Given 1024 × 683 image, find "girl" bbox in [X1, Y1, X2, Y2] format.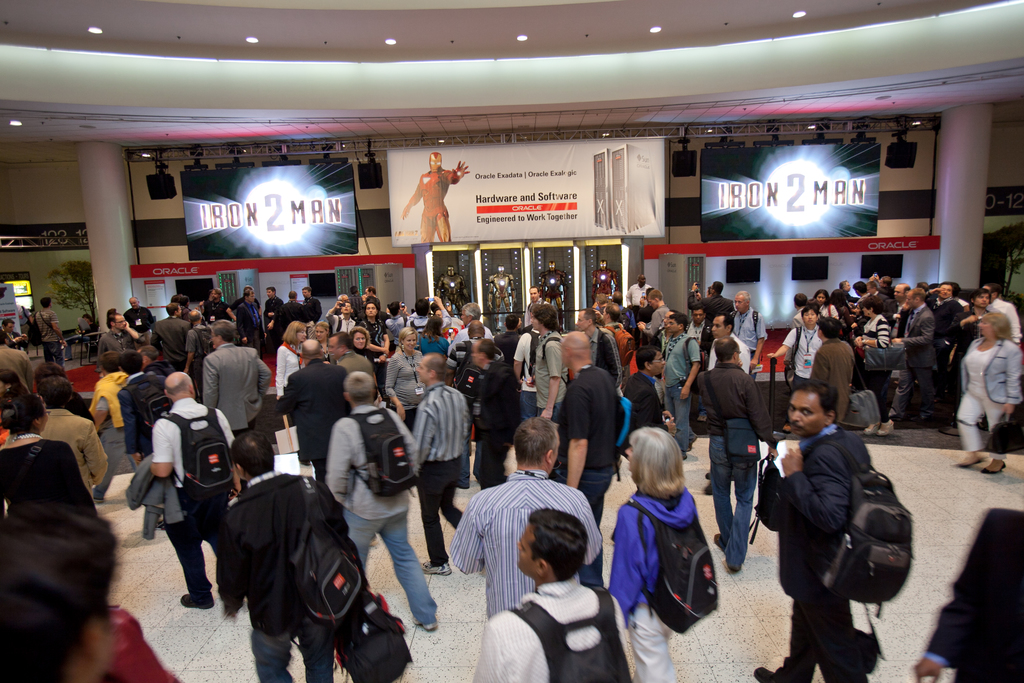
[275, 323, 302, 385].
